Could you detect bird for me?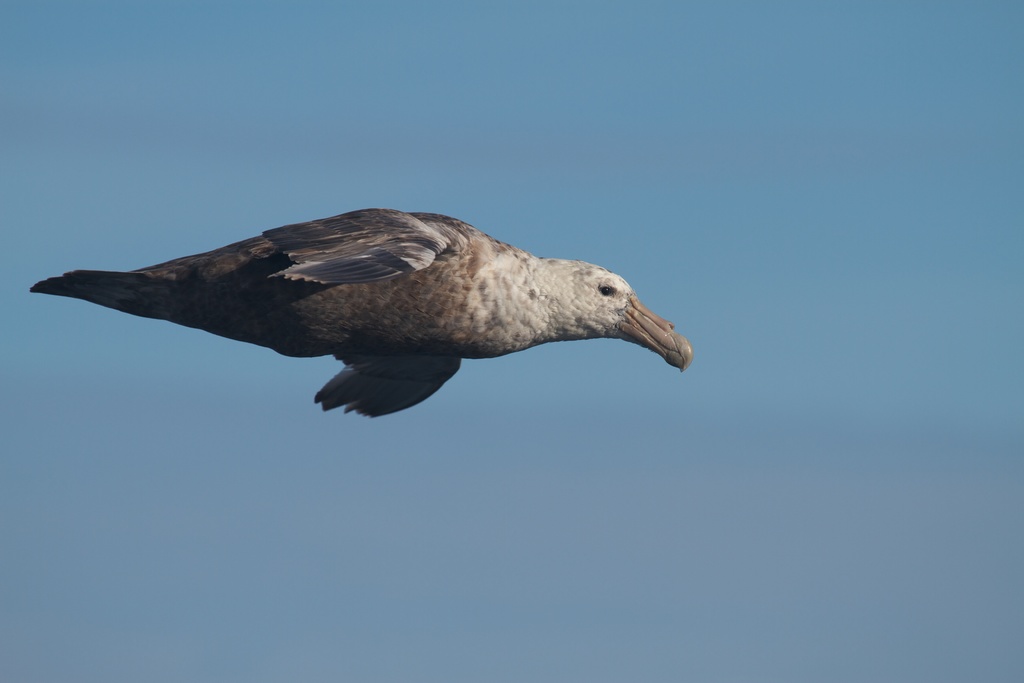
Detection result: <region>36, 229, 674, 409</region>.
